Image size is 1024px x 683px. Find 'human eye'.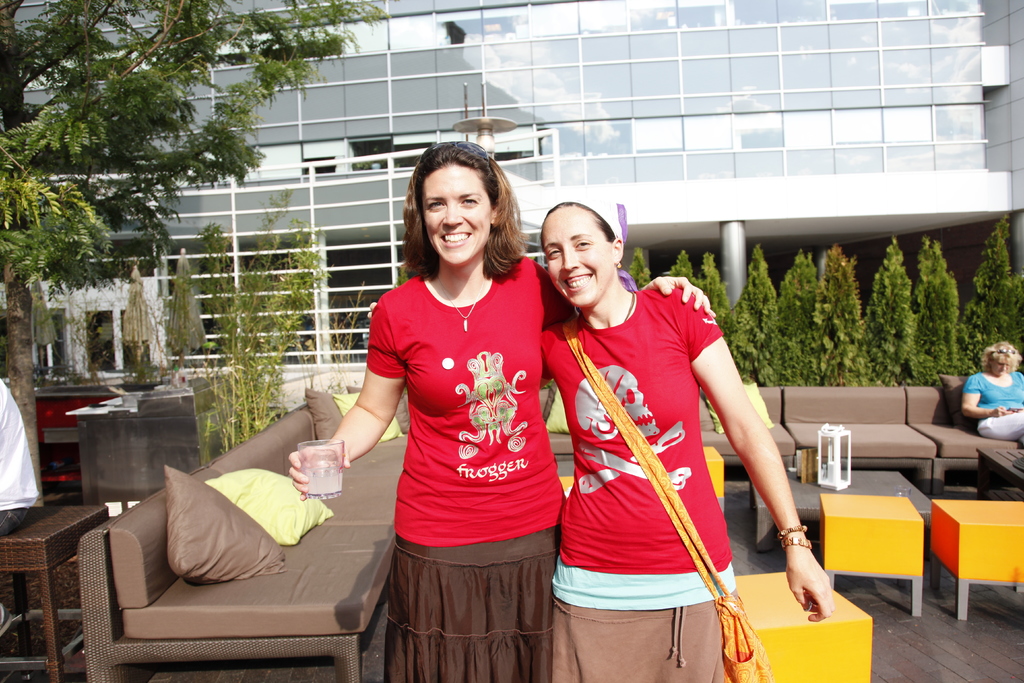
<bbox>426, 199, 447, 210</bbox>.
